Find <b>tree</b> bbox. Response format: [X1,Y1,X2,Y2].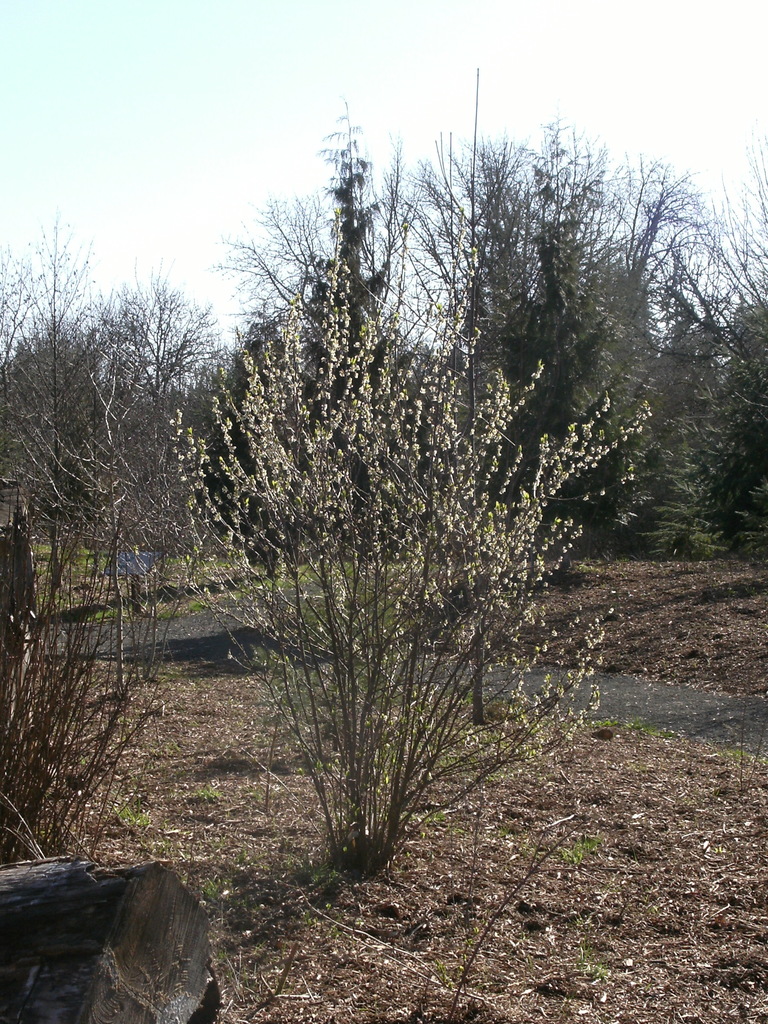
[208,299,521,893].
